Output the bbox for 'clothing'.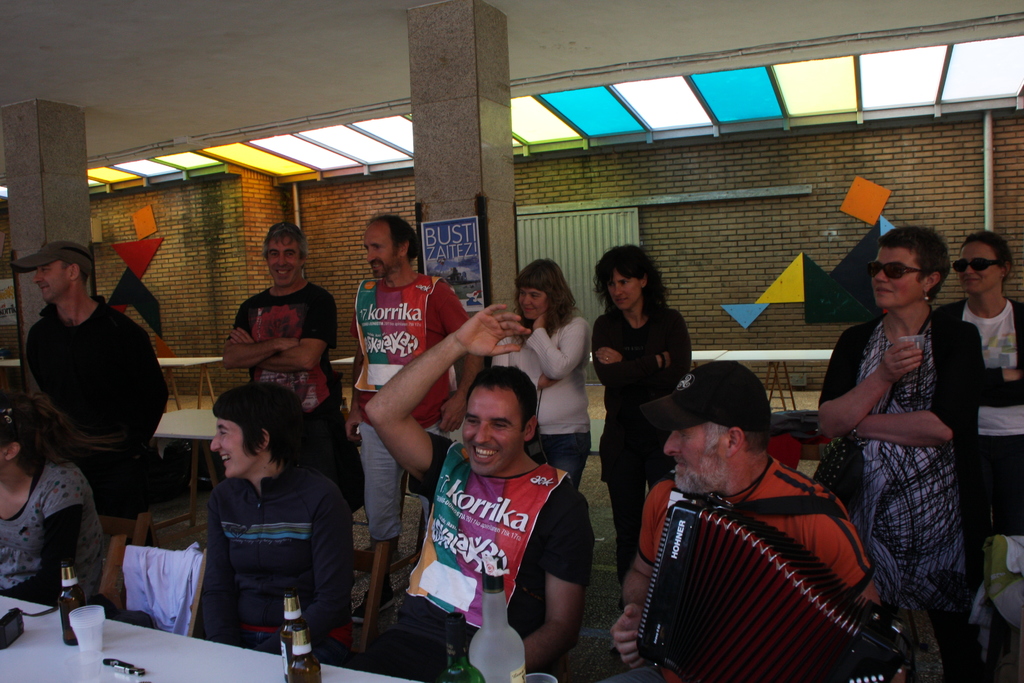
[232,276,343,445].
